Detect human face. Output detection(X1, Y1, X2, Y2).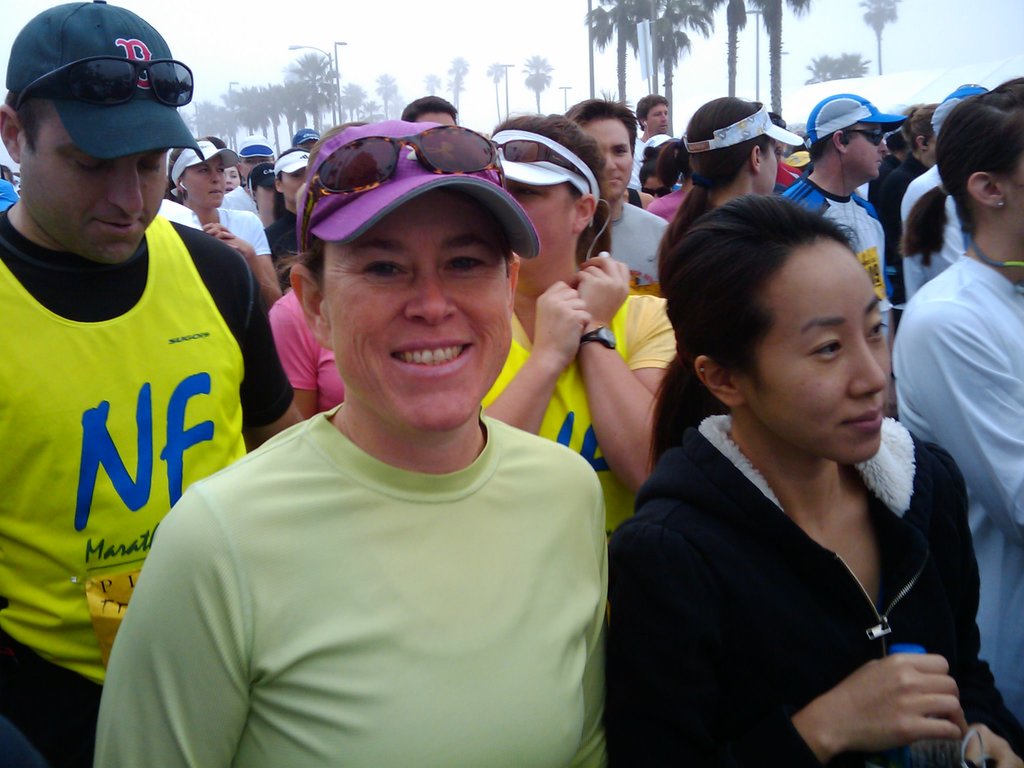
detection(746, 236, 888, 466).
